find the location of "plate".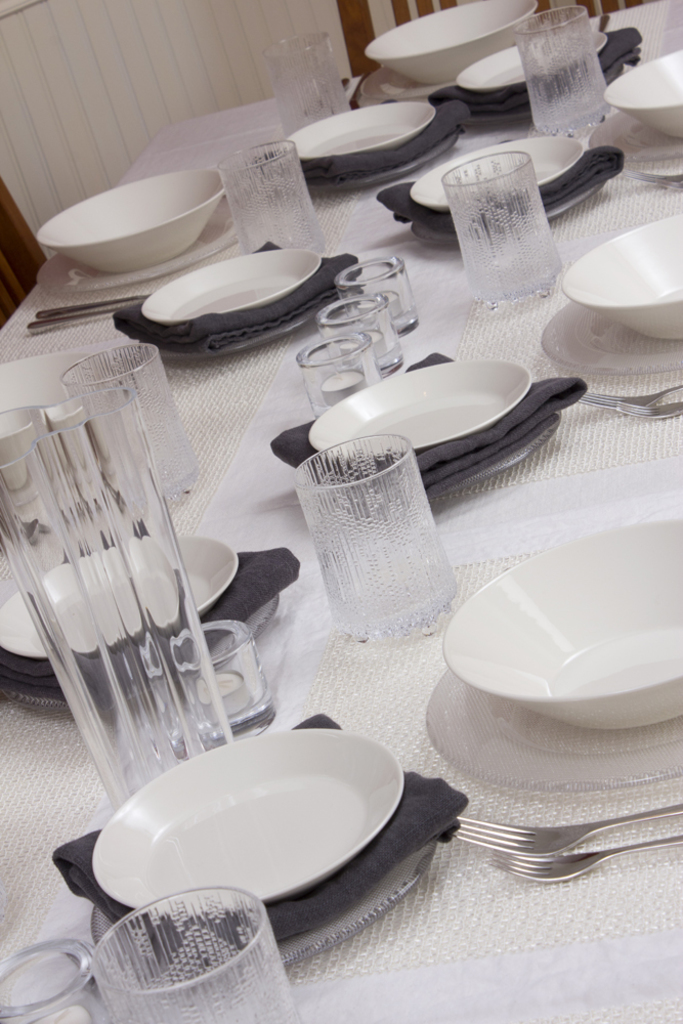
Location: bbox(0, 565, 274, 723).
